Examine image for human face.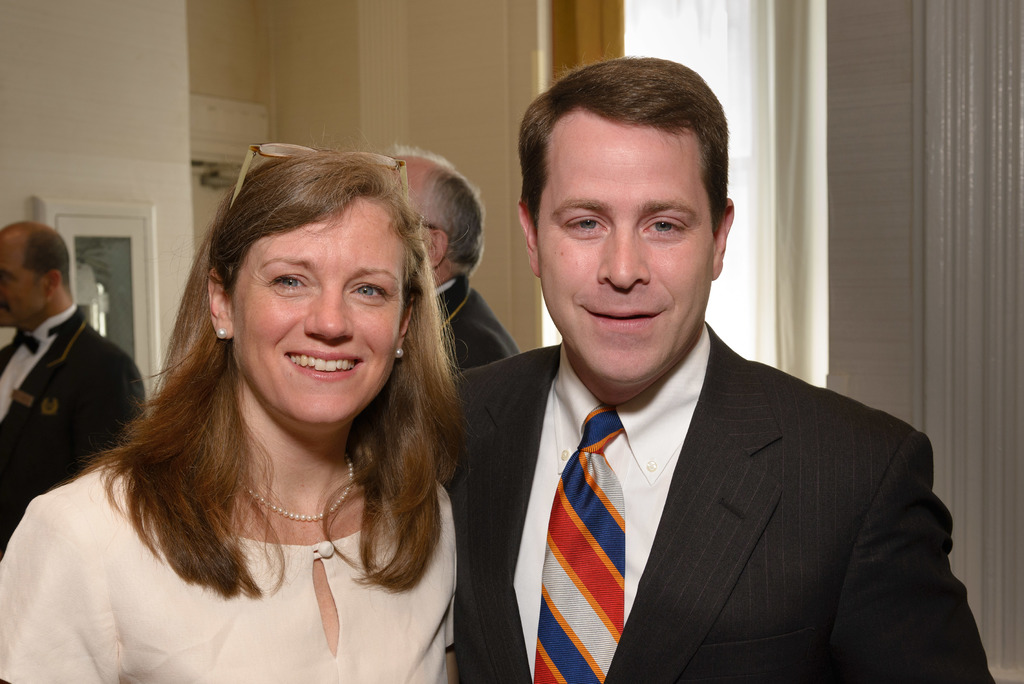
Examination result: bbox(531, 126, 714, 384).
